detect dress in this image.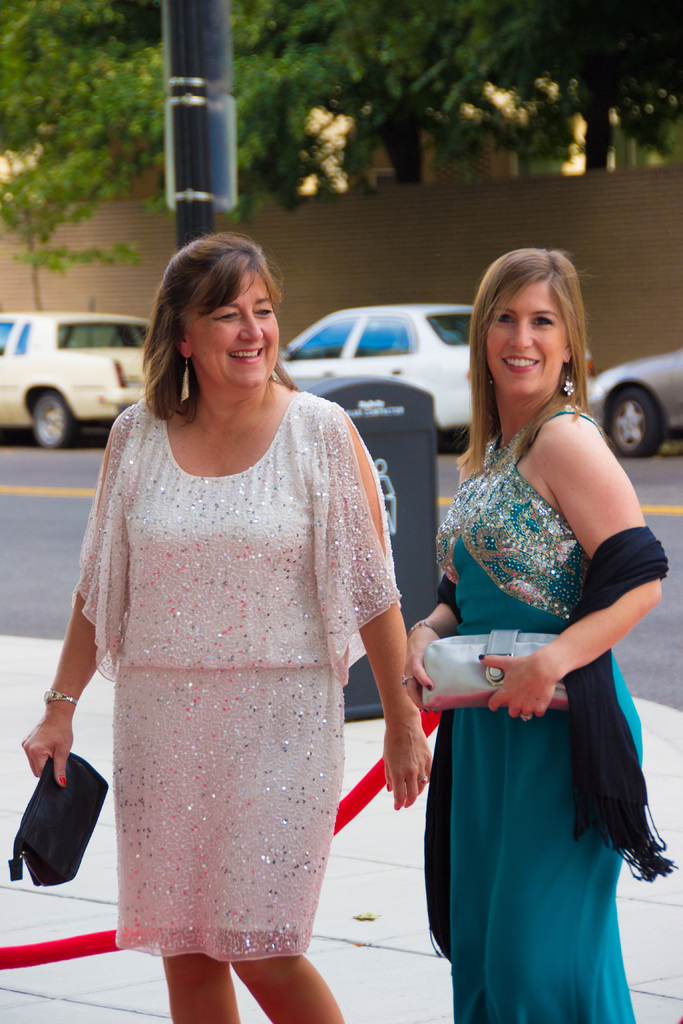
Detection: (433, 396, 633, 1023).
